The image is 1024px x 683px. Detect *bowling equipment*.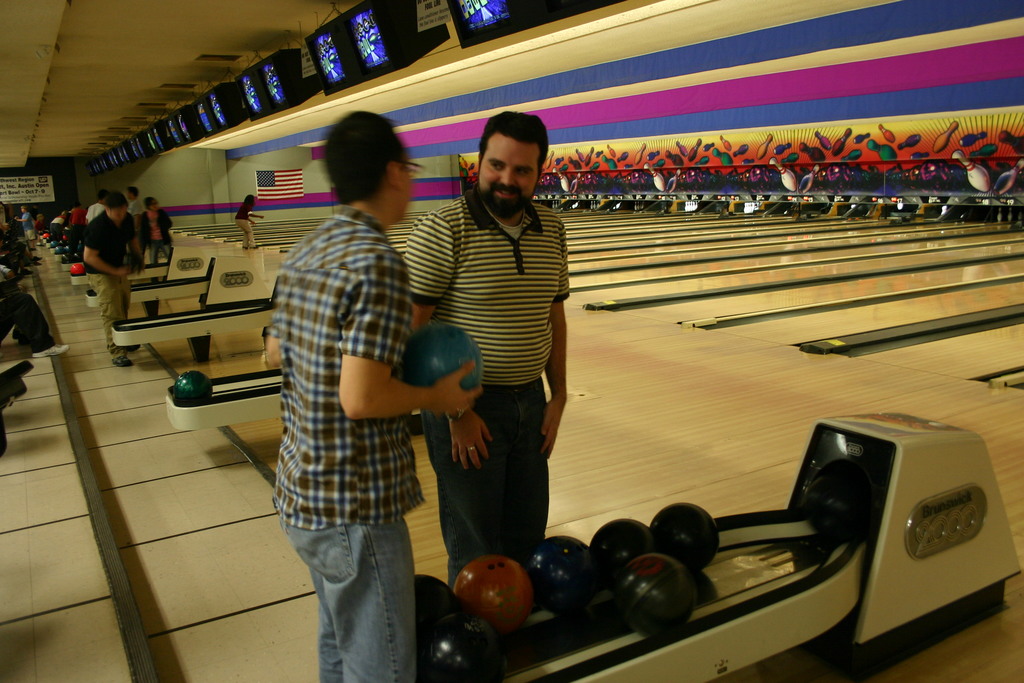
Detection: left=421, top=402, right=1023, bottom=682.
